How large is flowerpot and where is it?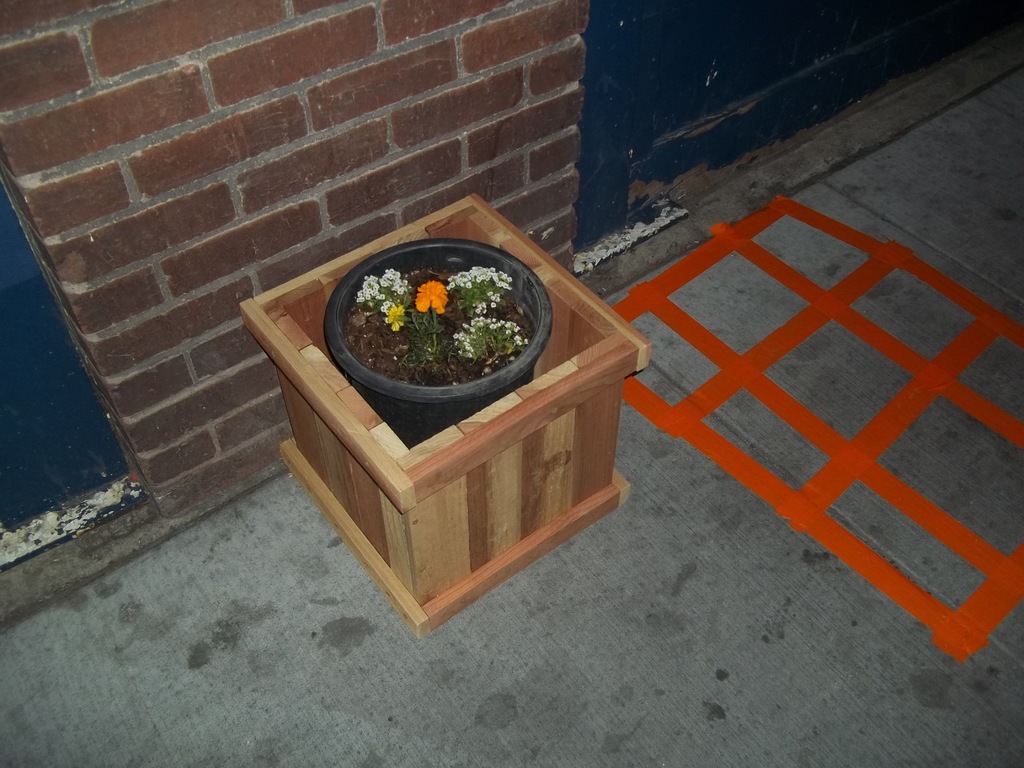
Bounding box: locate(328, 253, 547, 429).
